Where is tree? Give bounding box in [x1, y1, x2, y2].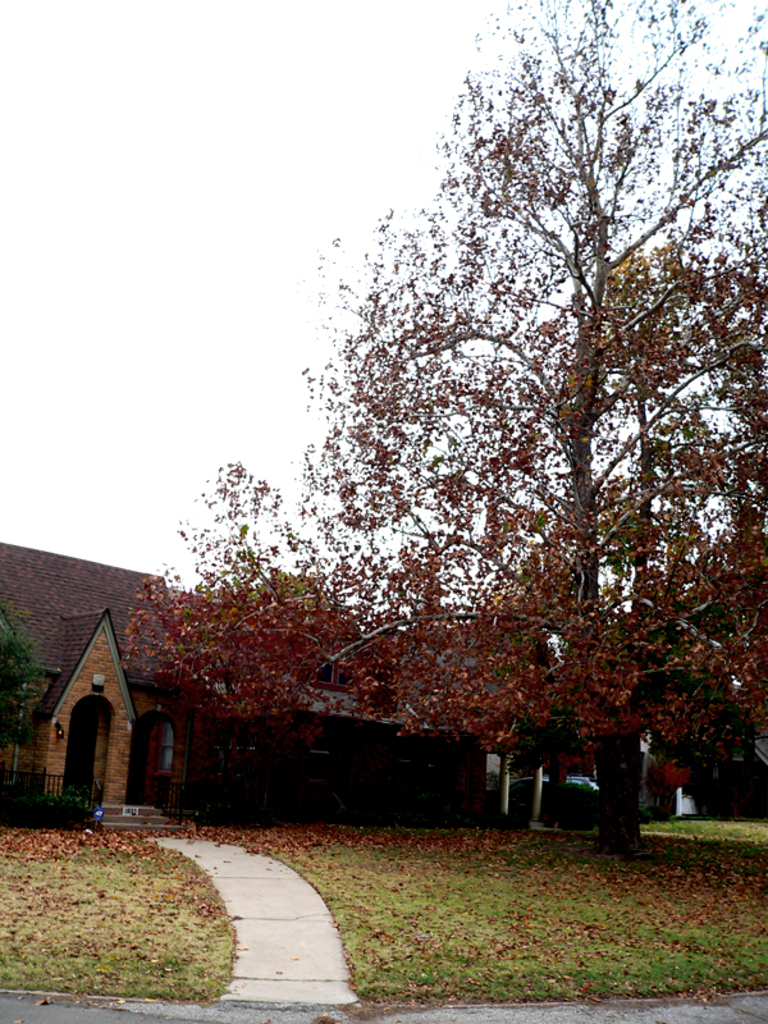
[114, 0, 767, 845].
